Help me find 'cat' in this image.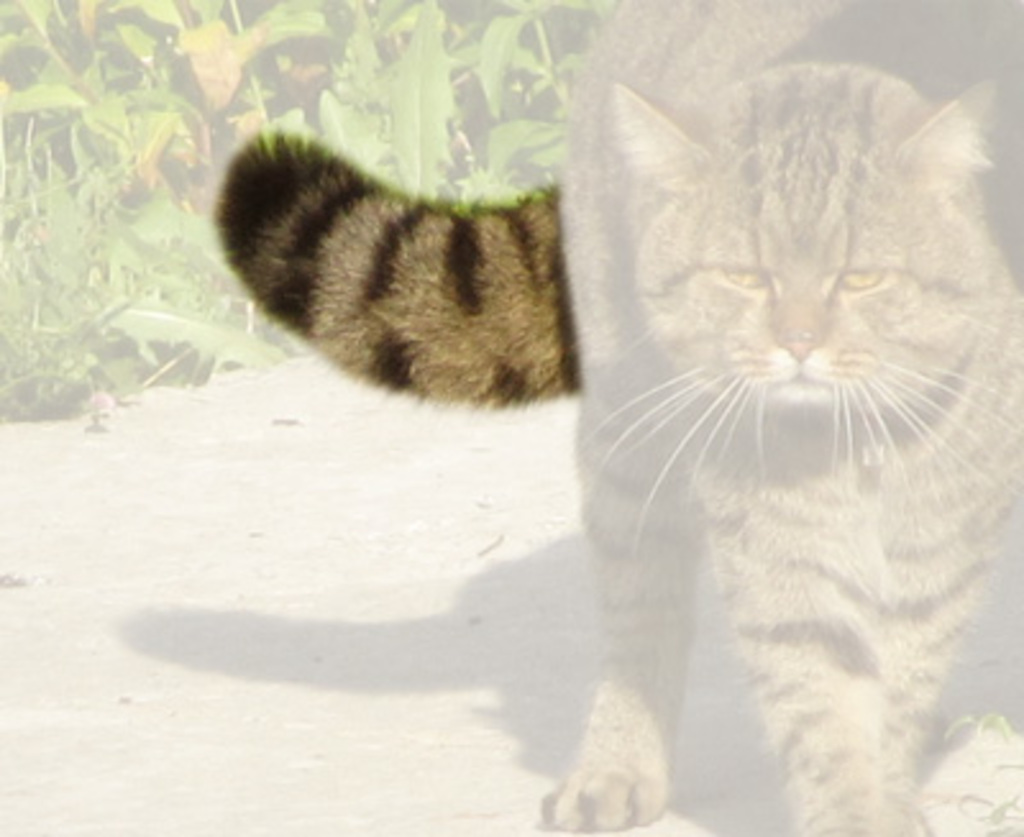
Found it: <box>200,54,1021,834</box>.
